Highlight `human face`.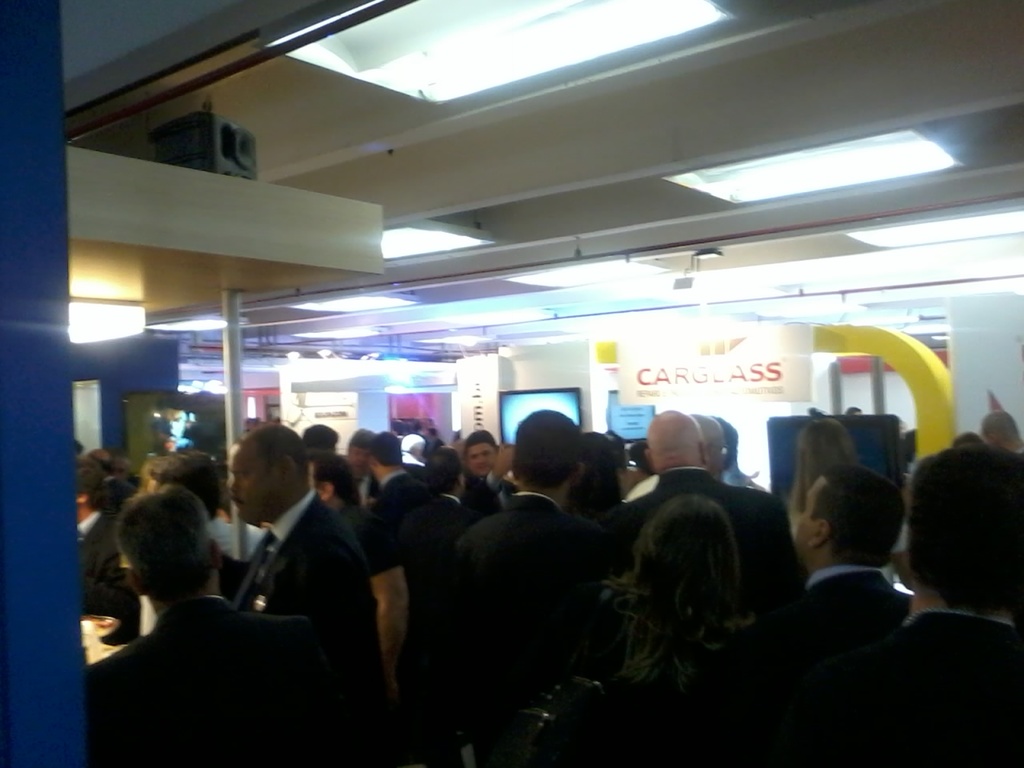
Highlighted region: locate(790, 473, 818, 553).
